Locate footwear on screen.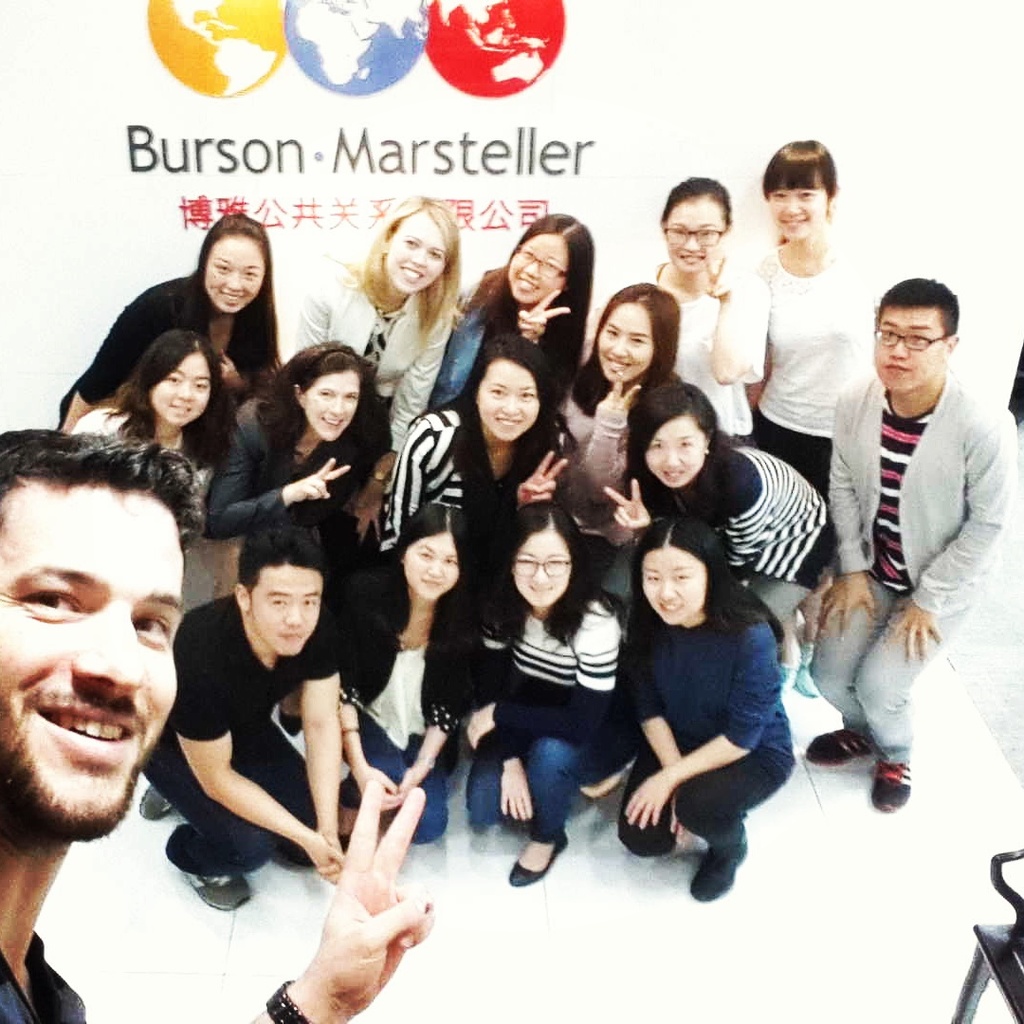
On screen at select_region(691, 845, 752, 898).
